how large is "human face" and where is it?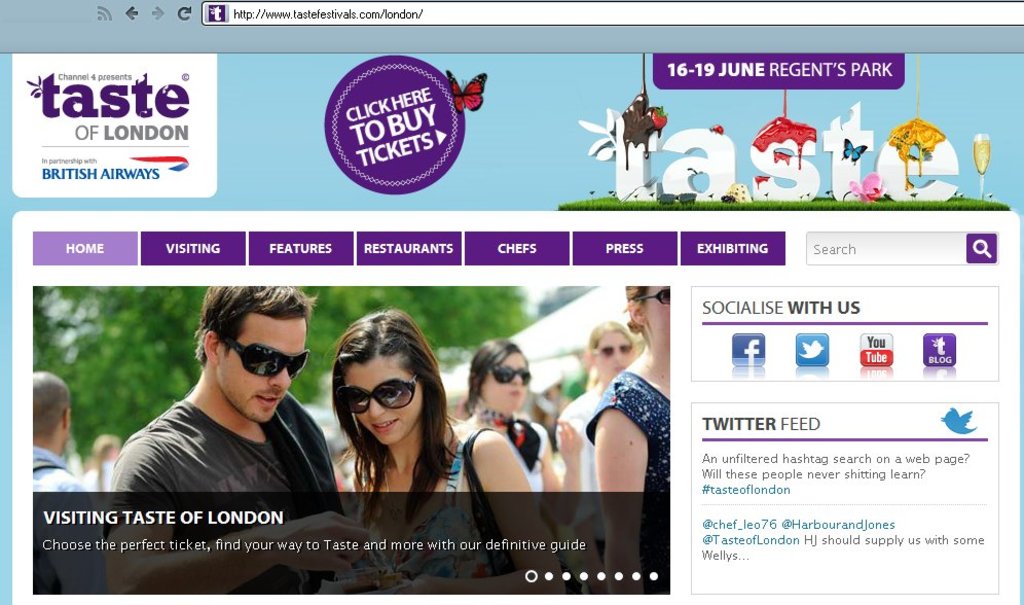
Bounding box: locate(218, 317, 305, 423).
